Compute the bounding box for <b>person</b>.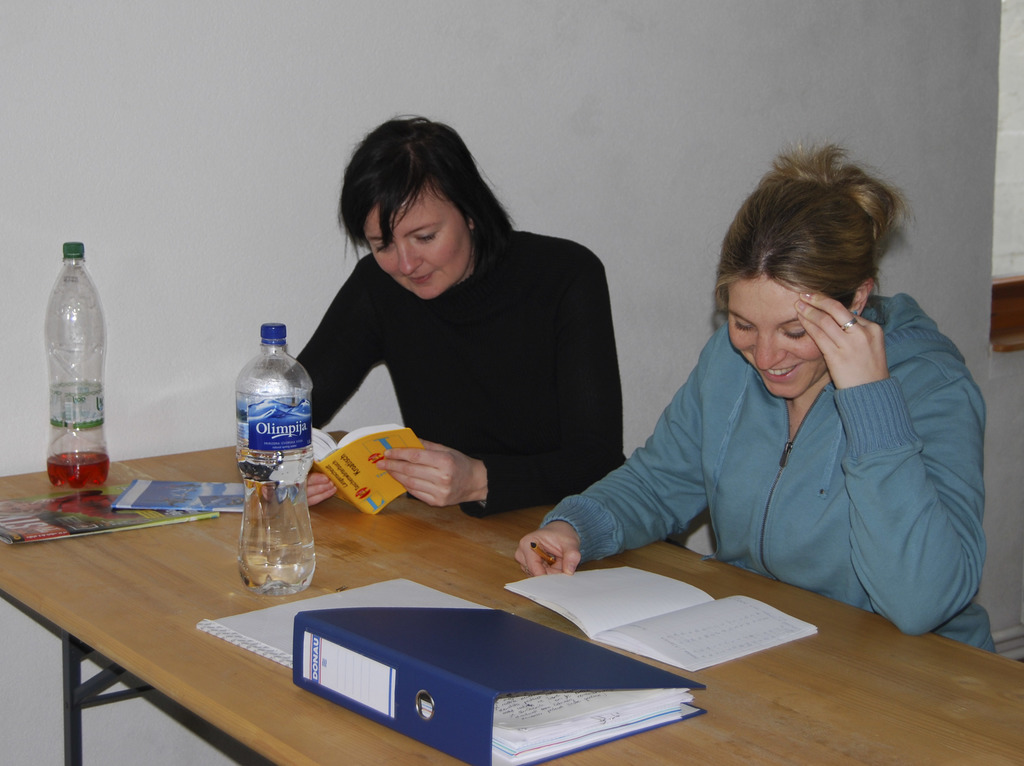
x1=281 y1=100 x2=624 y2=529.
